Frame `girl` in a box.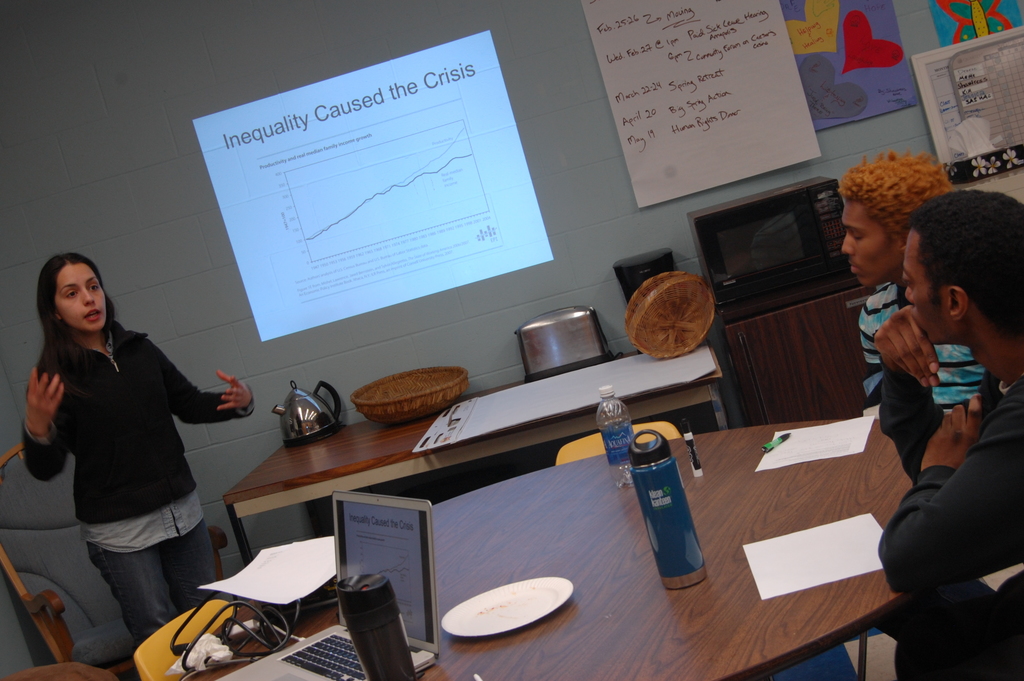
(x1=19, y1=251, x2=254, y2=641).
